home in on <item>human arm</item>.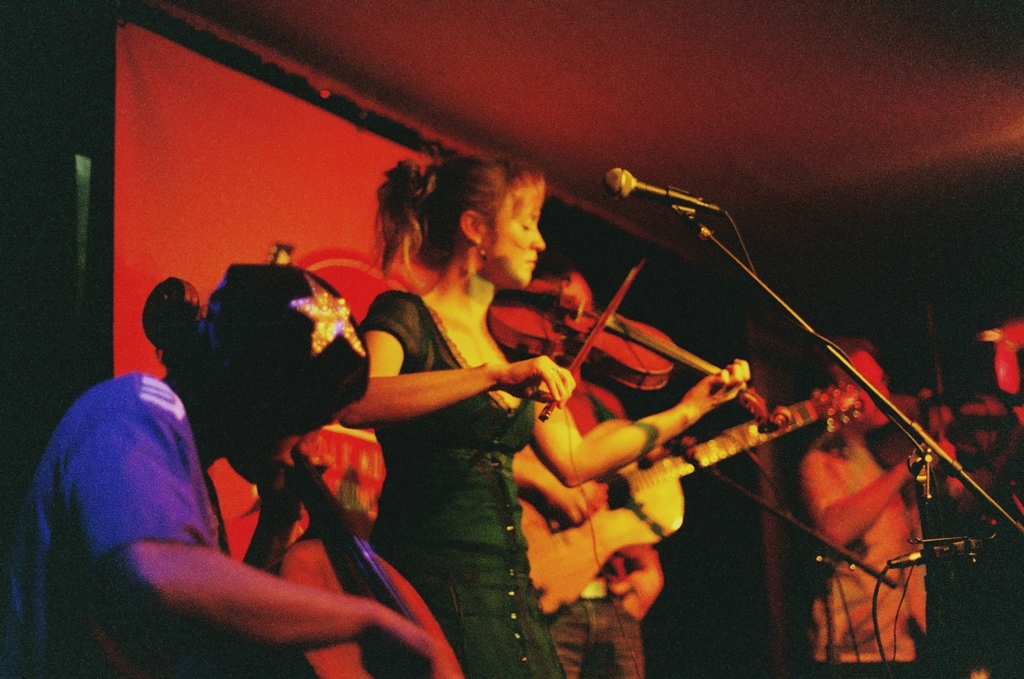
Homed in at (51,417,416,651).
